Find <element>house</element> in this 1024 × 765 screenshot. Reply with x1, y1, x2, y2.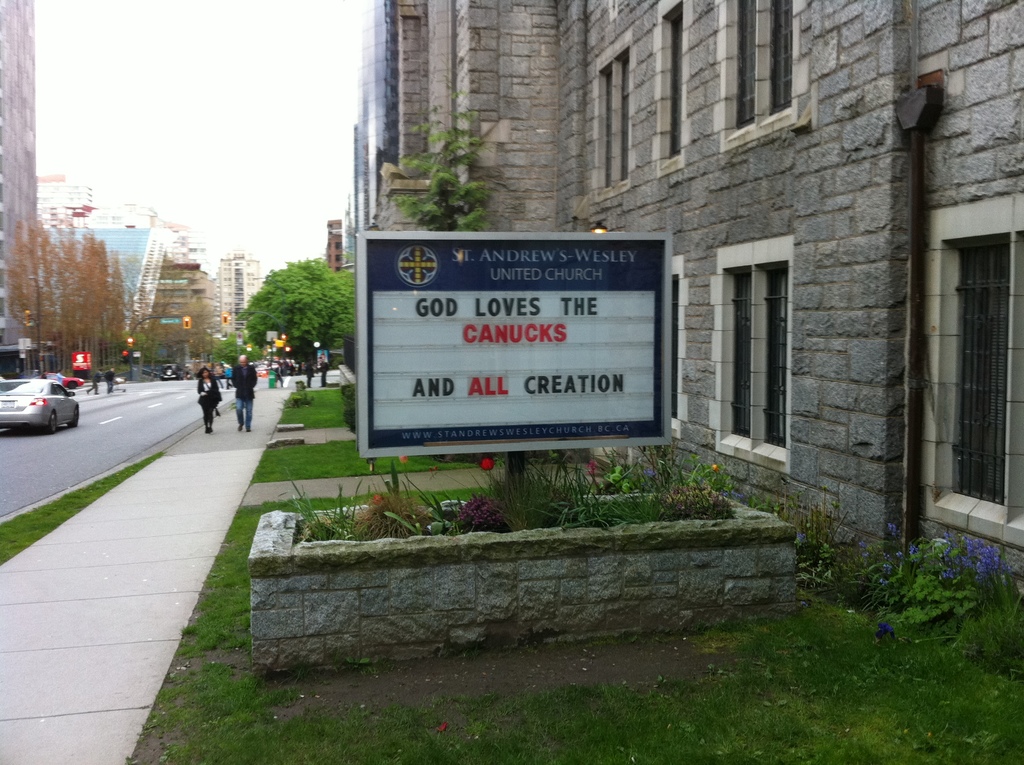
5, 0, 55, 389.
